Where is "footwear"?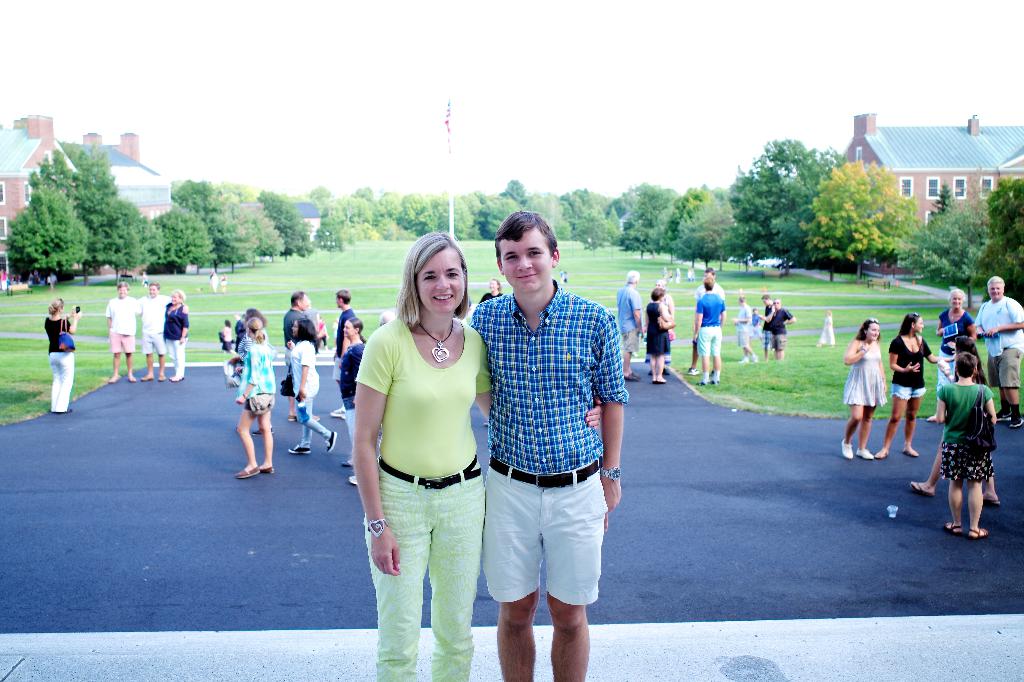
detection(234, 463, 257, 479).
